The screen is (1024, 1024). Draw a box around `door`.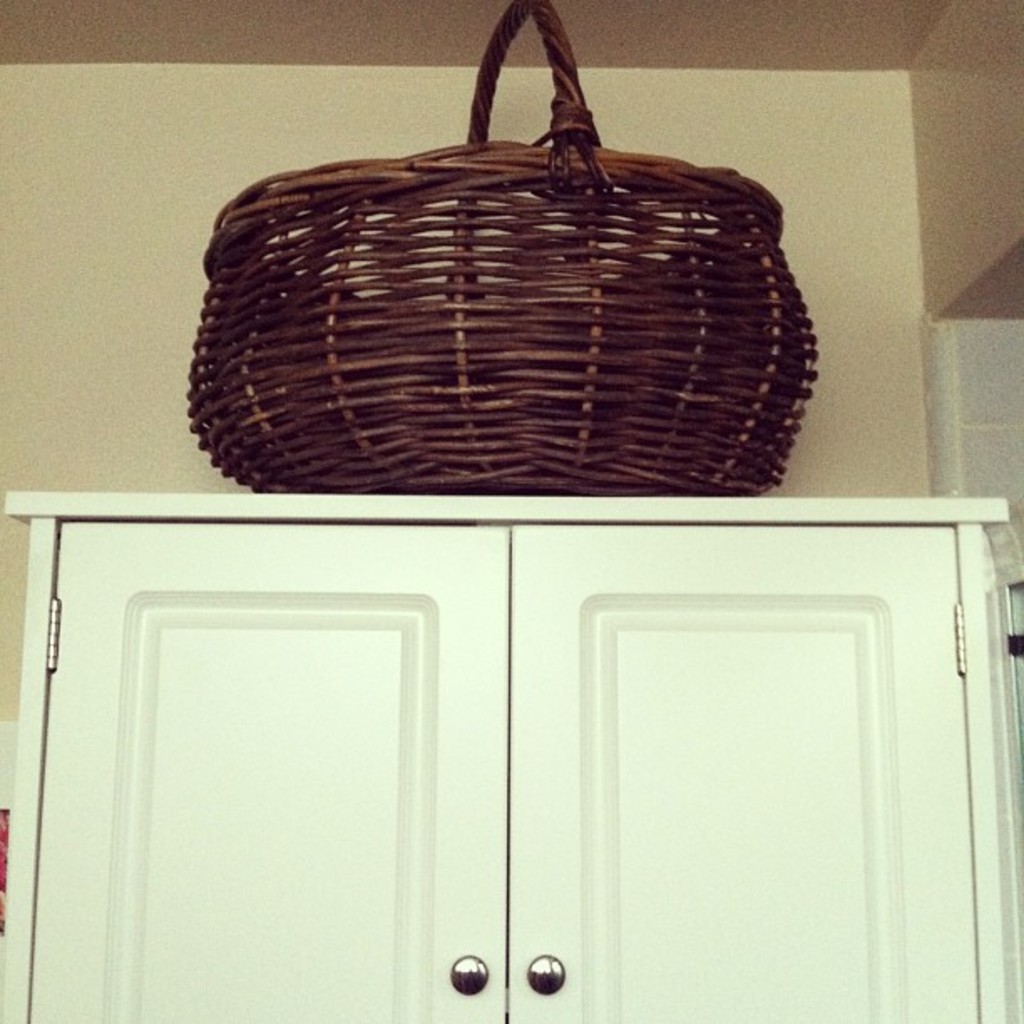
(left=28, top=494, right=975, bottom=955).
